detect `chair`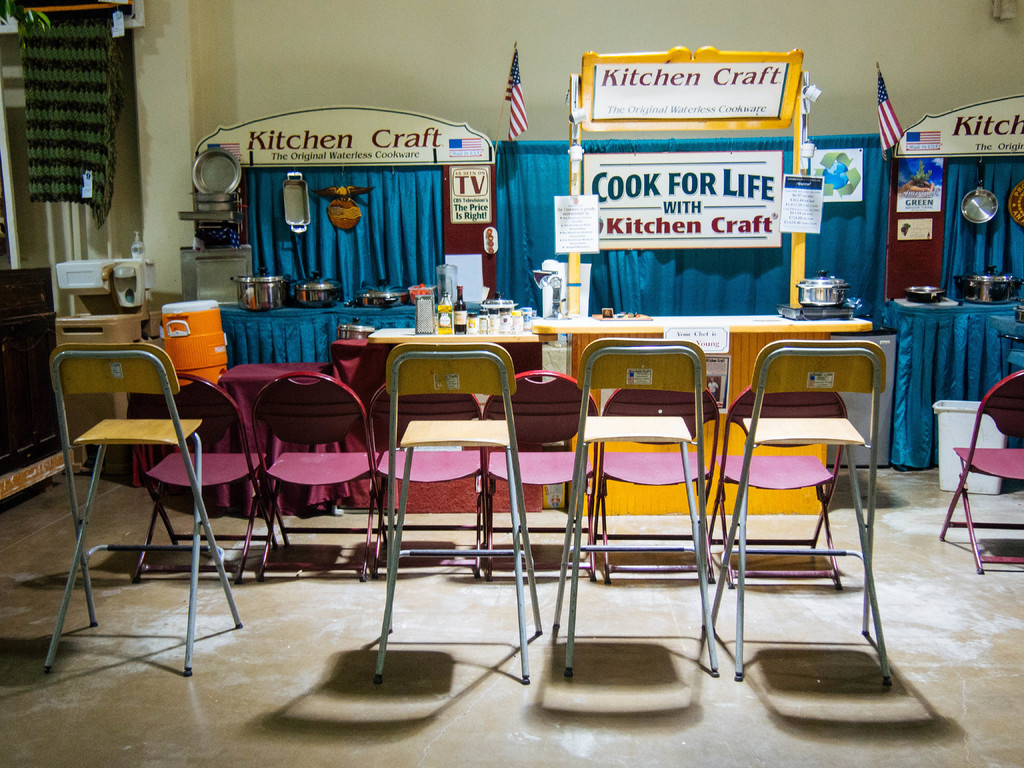
<region>377, 342, 547, 684</region>
